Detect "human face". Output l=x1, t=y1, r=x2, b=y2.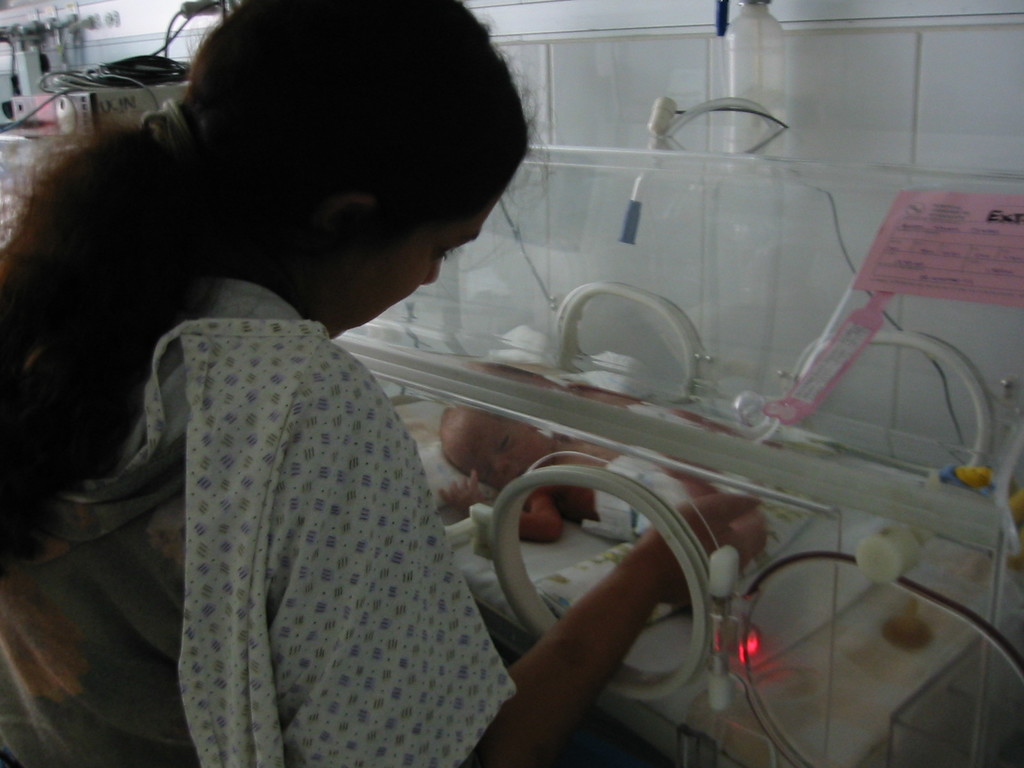
l=316, t=191, r=499, b=331.
